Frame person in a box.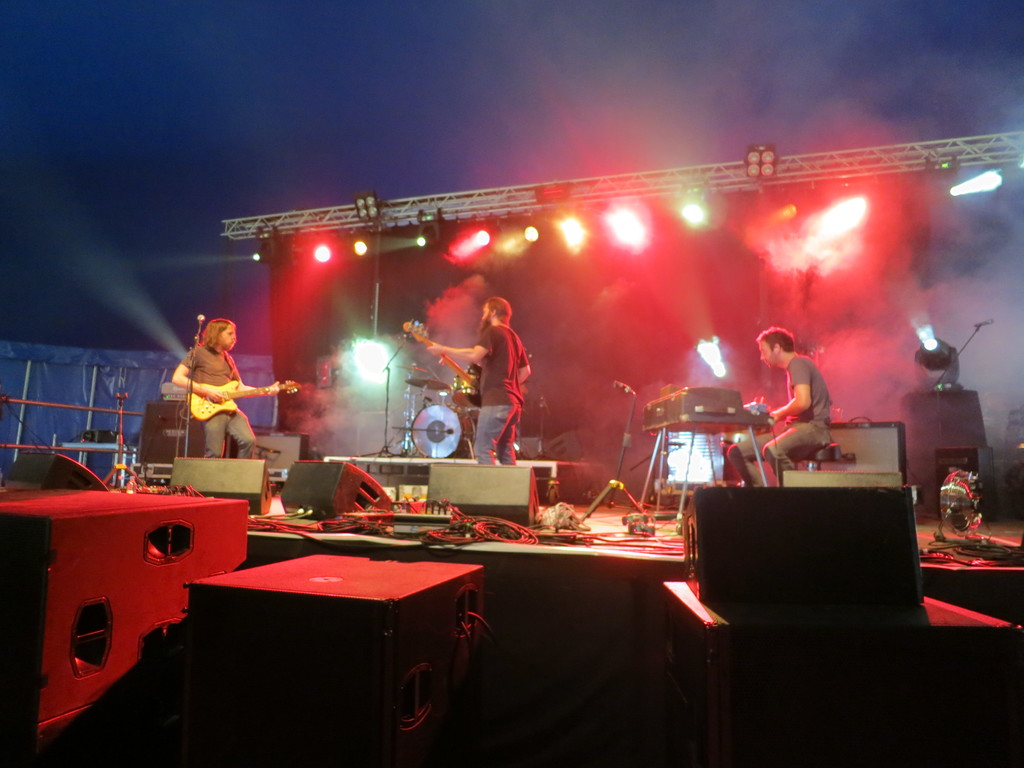
bbox(161, 313, 261, 497).
